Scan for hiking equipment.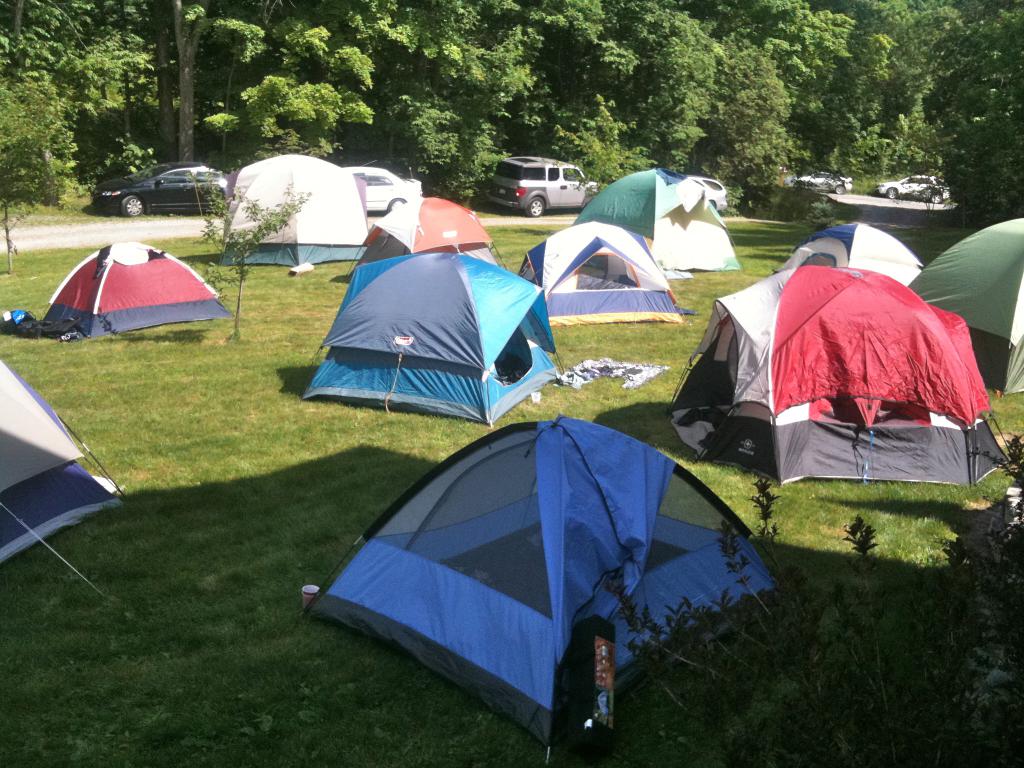
Scan result: 212:148:366:273.
